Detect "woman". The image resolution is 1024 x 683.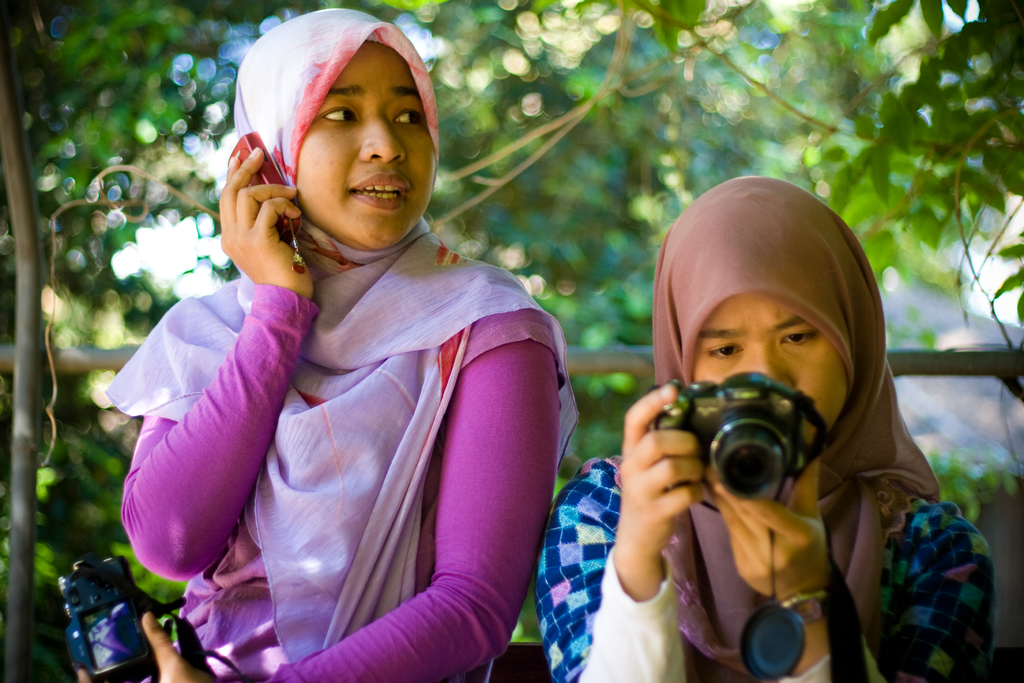
Rect(535, 174, 1000, 682).
